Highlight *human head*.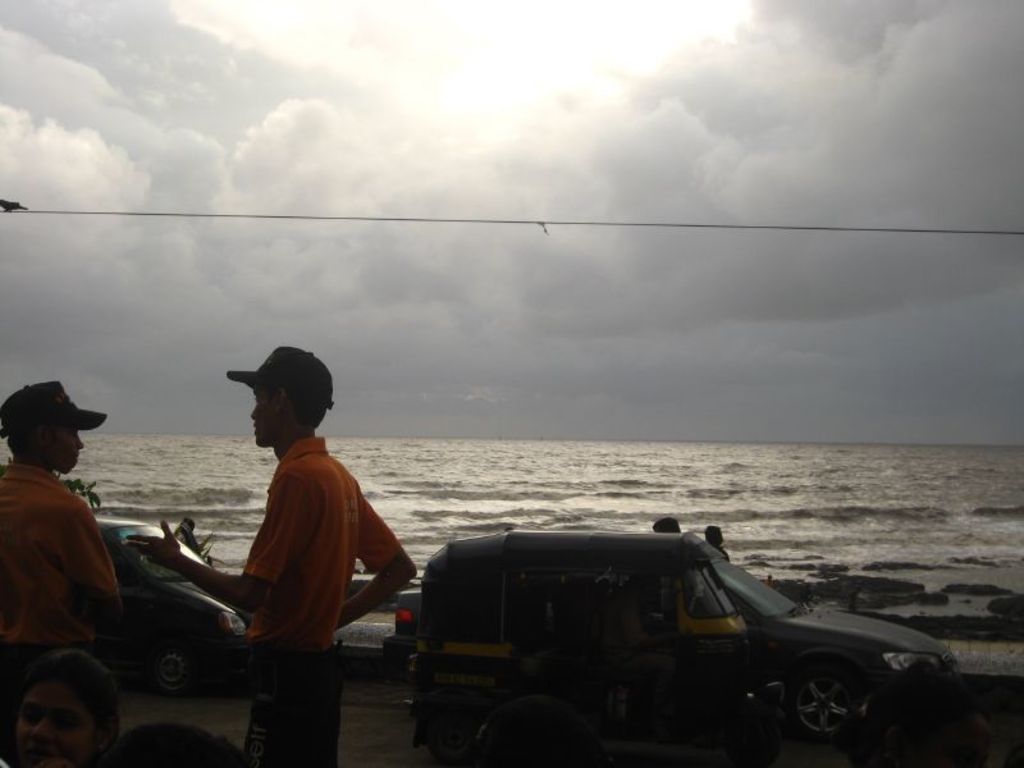
Highlighted region: 0:380:87:472.
